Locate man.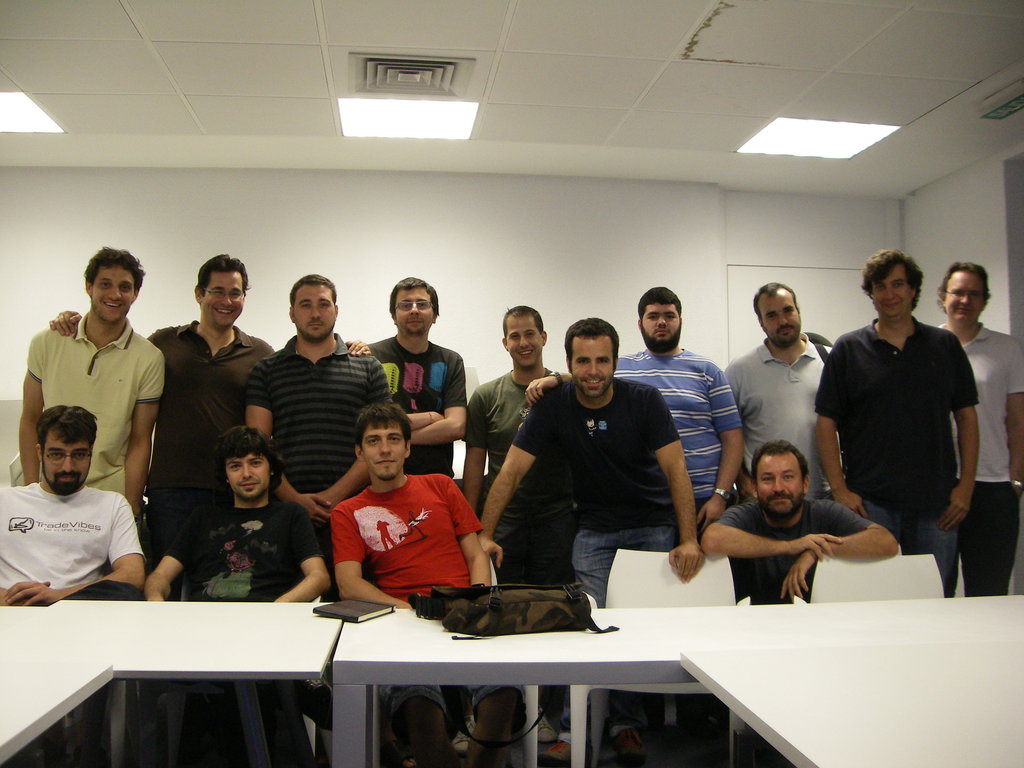
Bounding box: left=467, top=315, right=705, bottom=612.
